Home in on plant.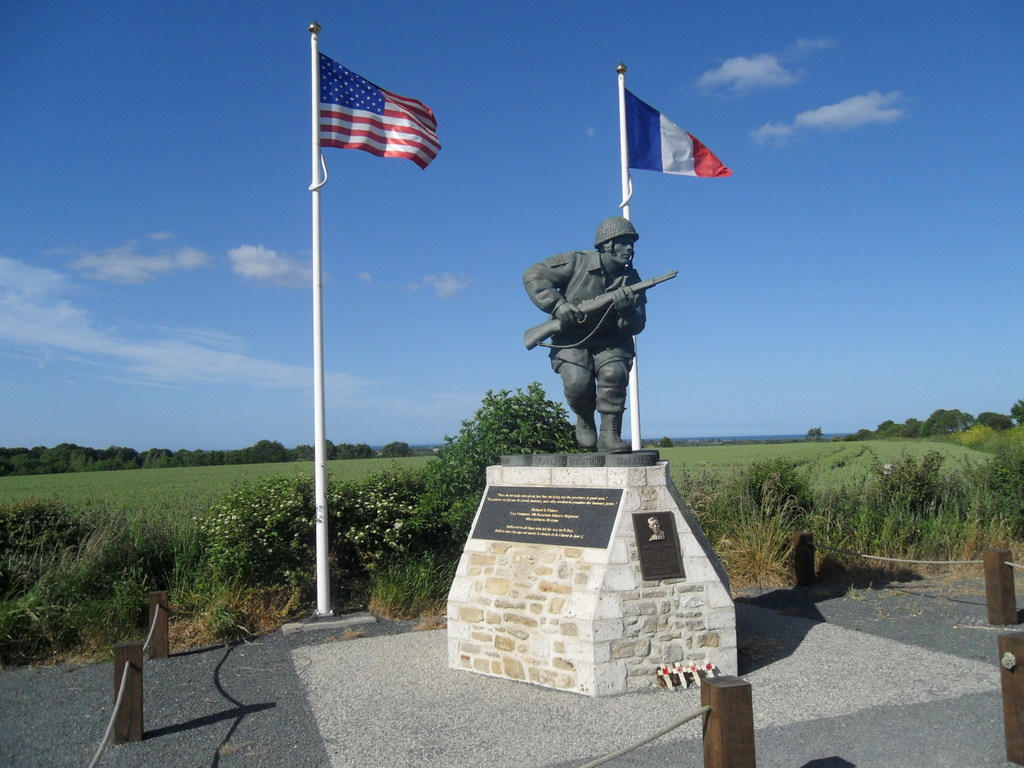
Homed in at bbox=[655, 435, 892, 511].
